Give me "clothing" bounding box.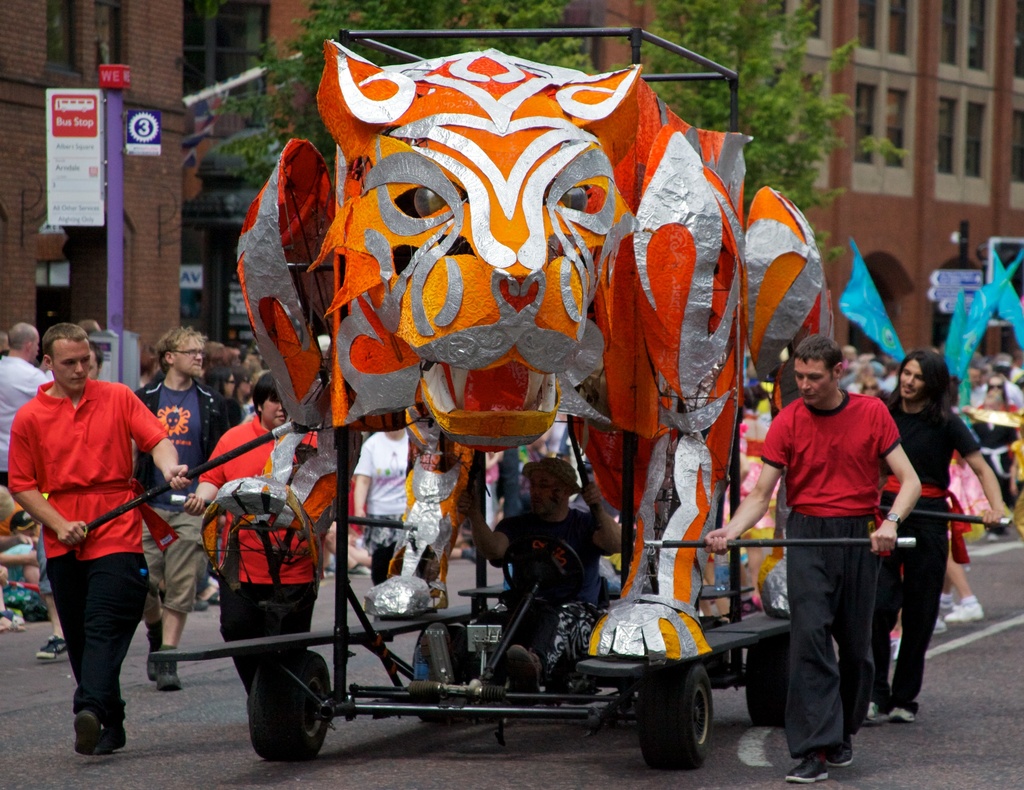
rect(127, 371, 236, 608).
